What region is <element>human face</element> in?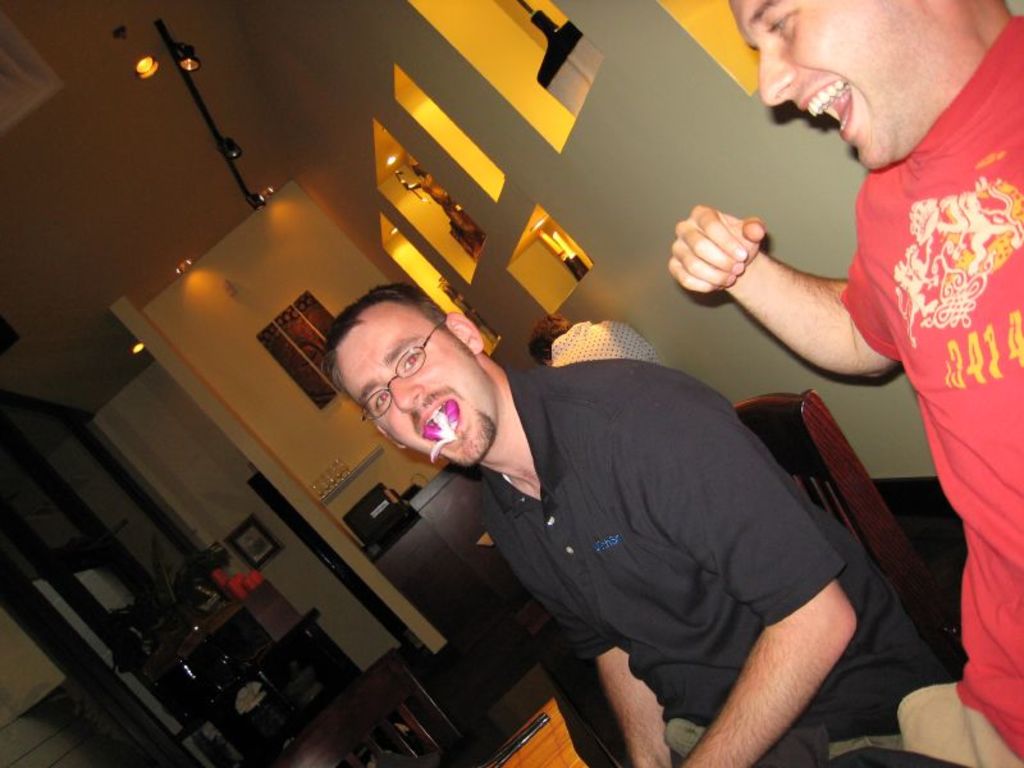
bbox=[335, 301, 498, 471].
